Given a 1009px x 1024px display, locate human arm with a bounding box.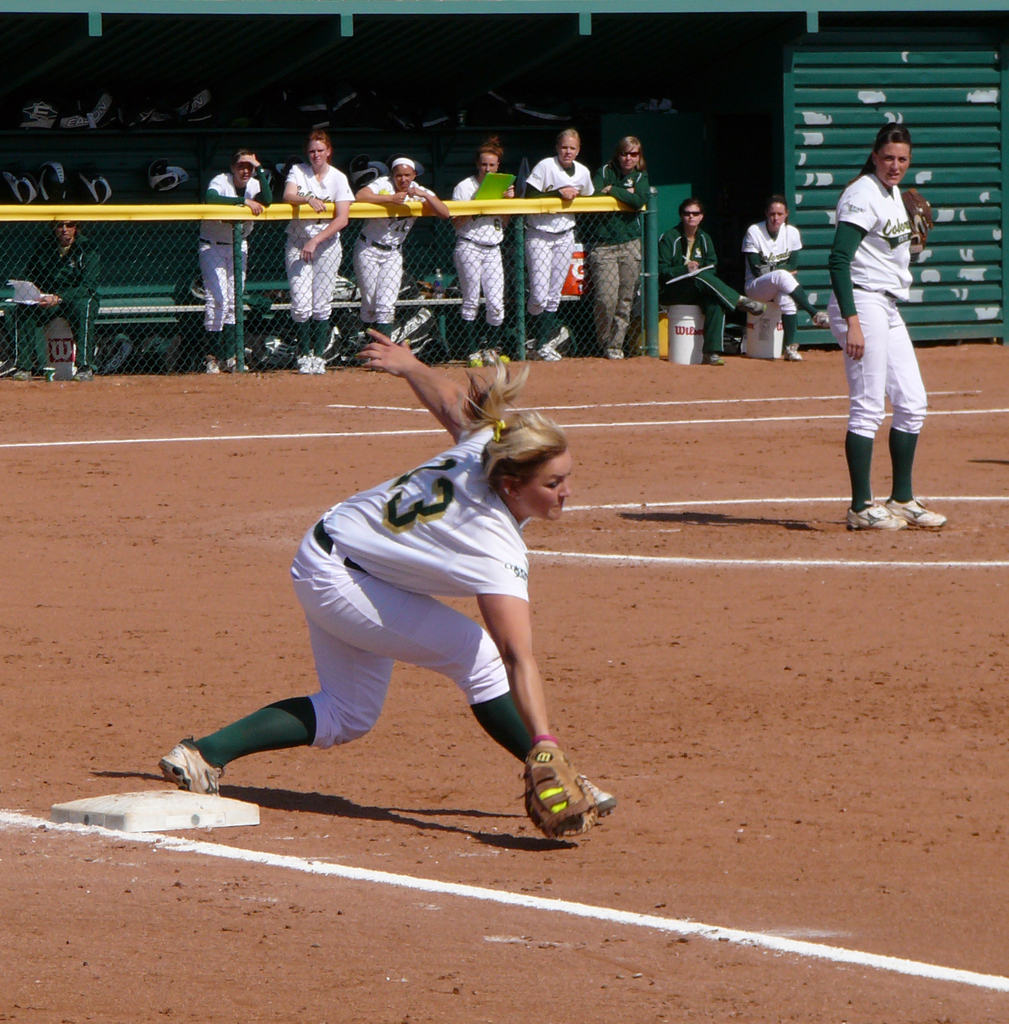
Located: bbox=(600, 176, 608, 197).
